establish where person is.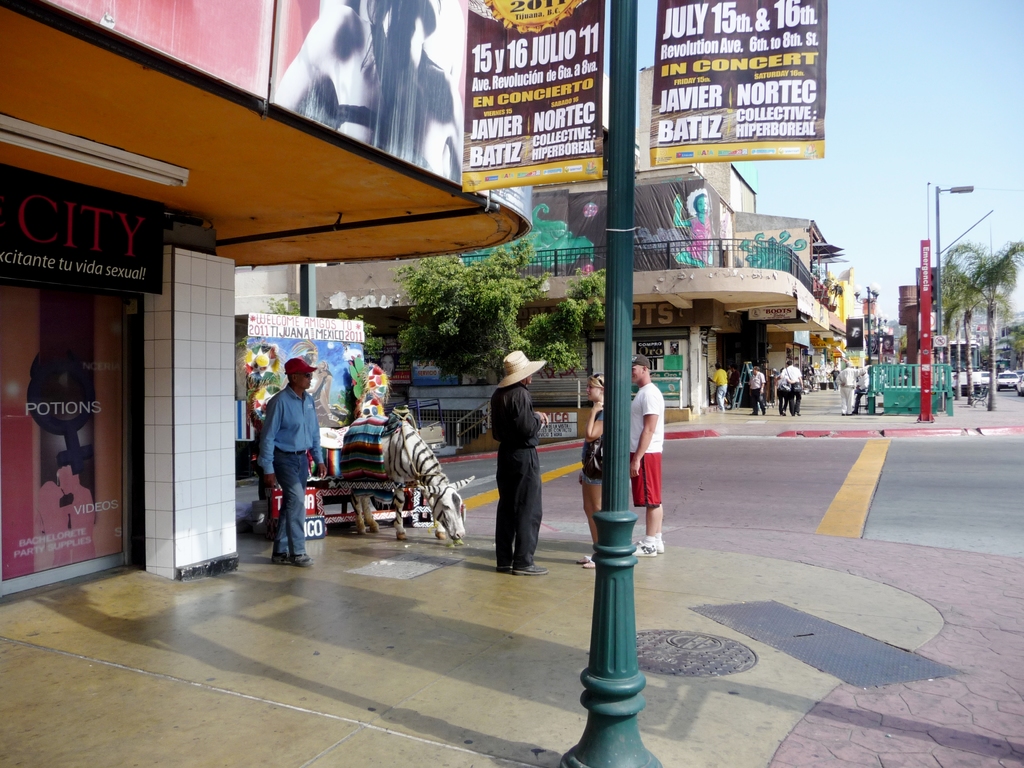
Established at BBox(257, 356, 319, 570).
